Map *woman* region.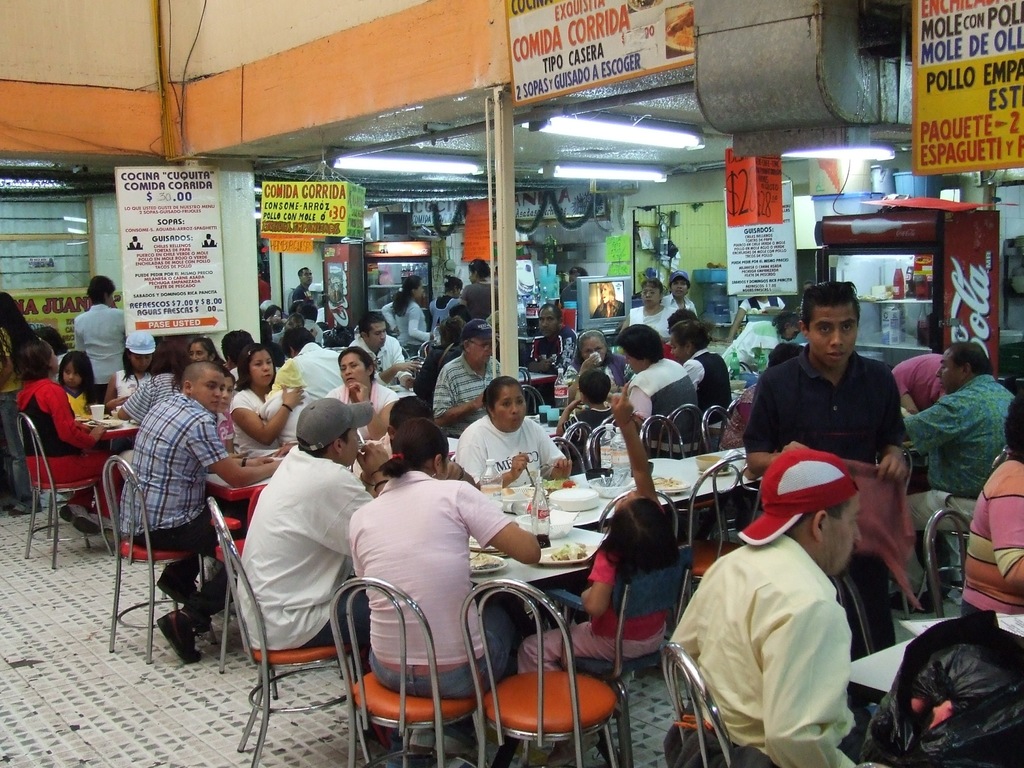
Mapped to crop(620, 276, 678, 340).
